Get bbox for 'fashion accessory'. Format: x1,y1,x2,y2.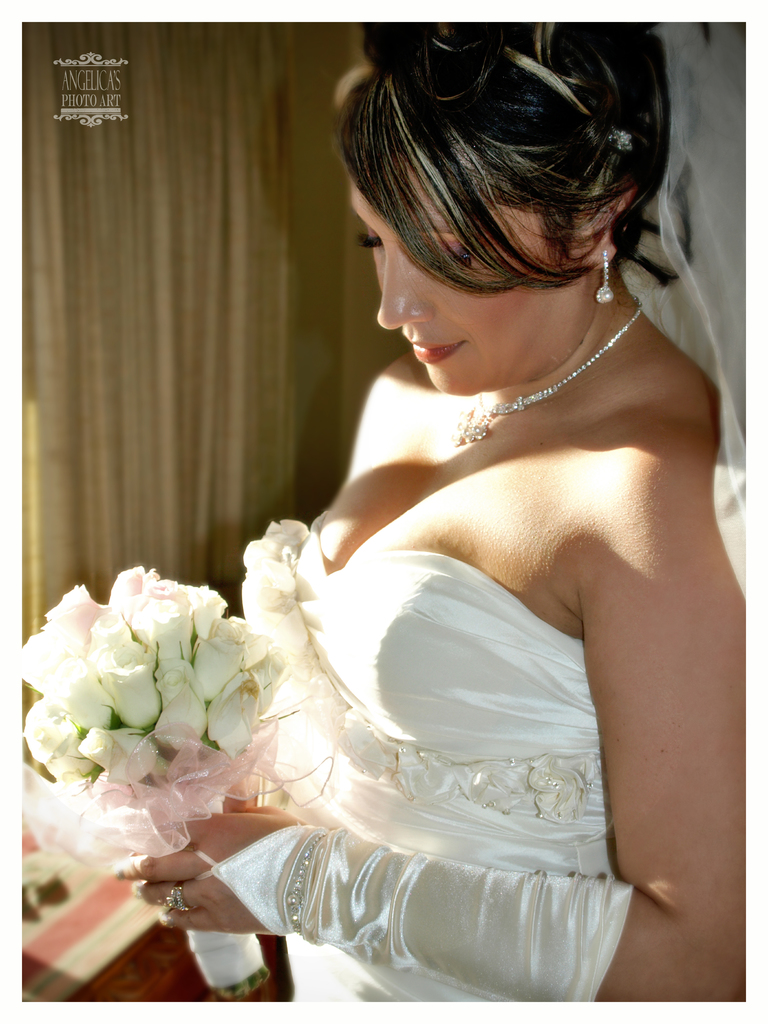
595,252,614,307.
